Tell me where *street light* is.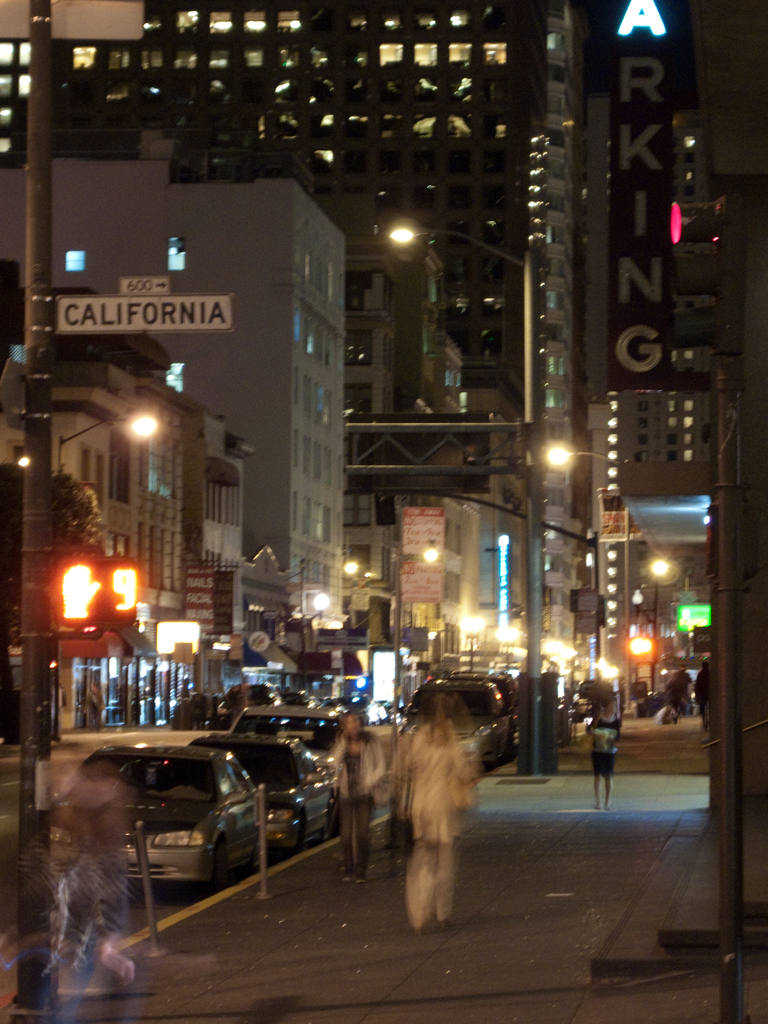
*street light* is at 541:449:636:720.
